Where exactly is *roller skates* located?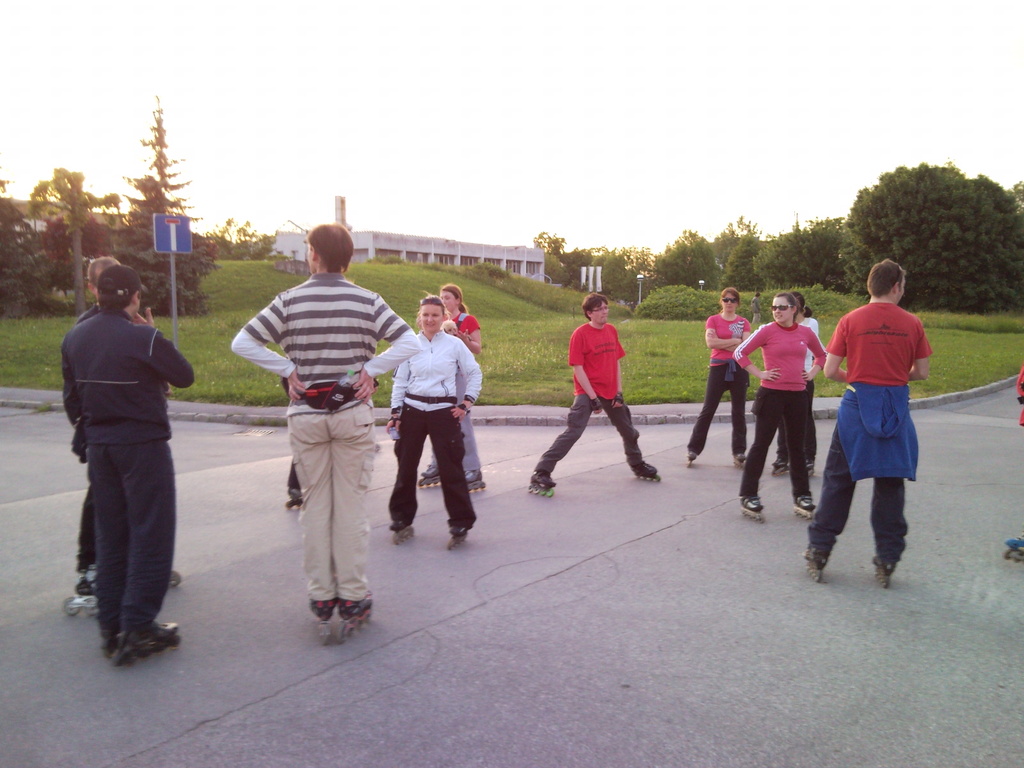
Its bounding box is Rect(732, 450, 750, 468).
